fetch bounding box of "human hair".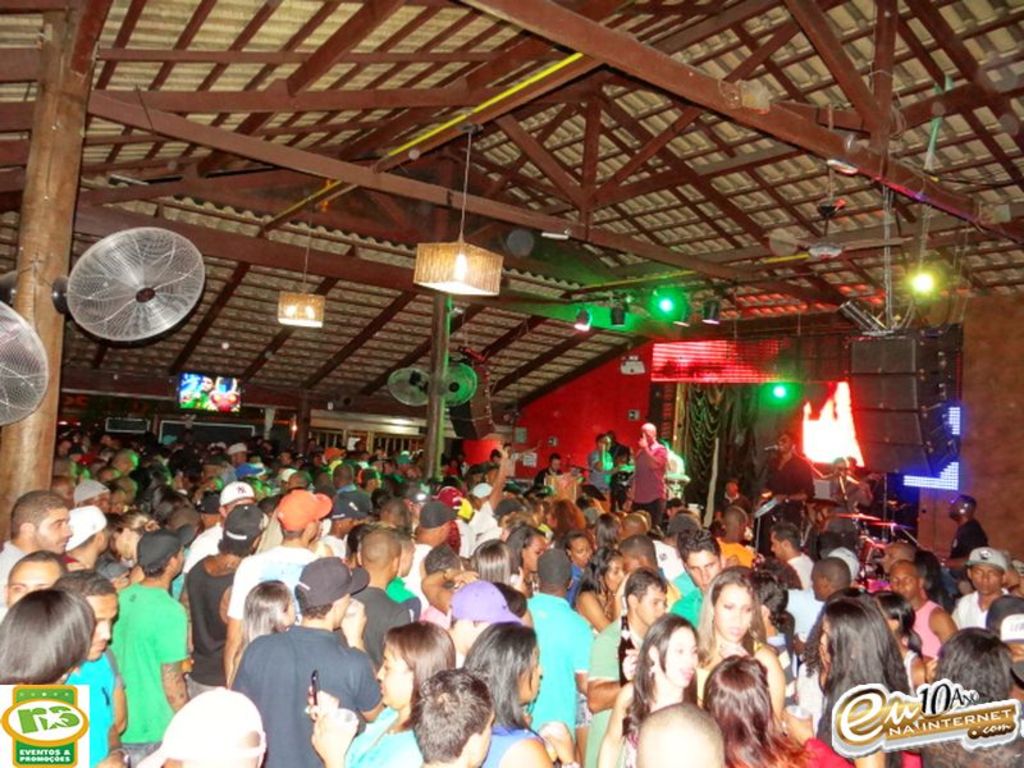
Bbox: (left=820, top=595, right=904, bottom=736).
